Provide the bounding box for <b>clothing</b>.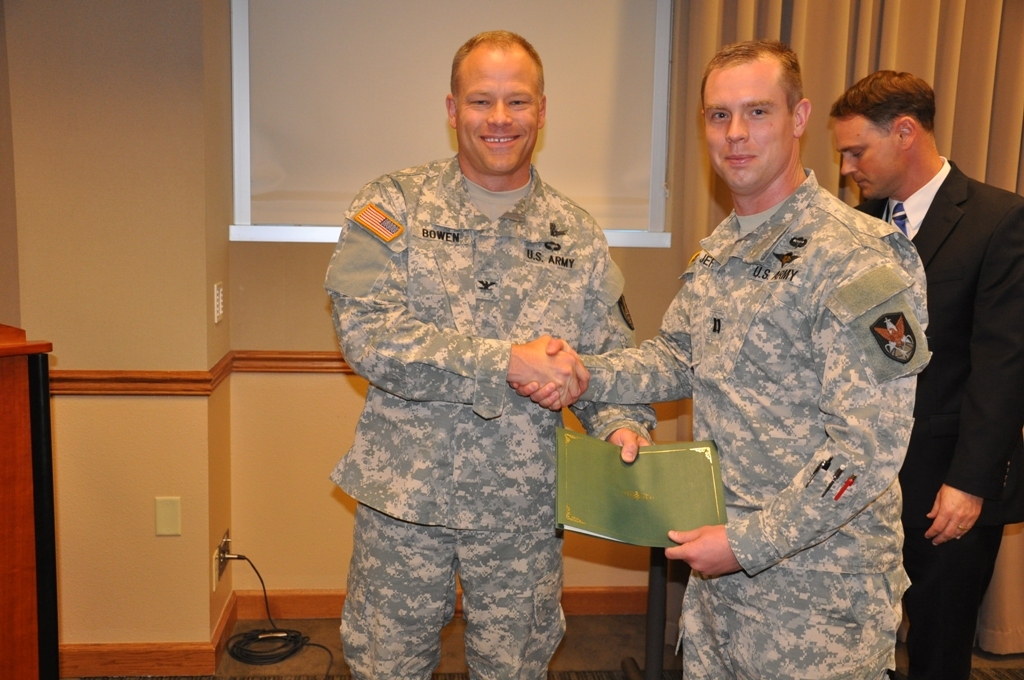
l=851, t=155, r=1023, b=679.
